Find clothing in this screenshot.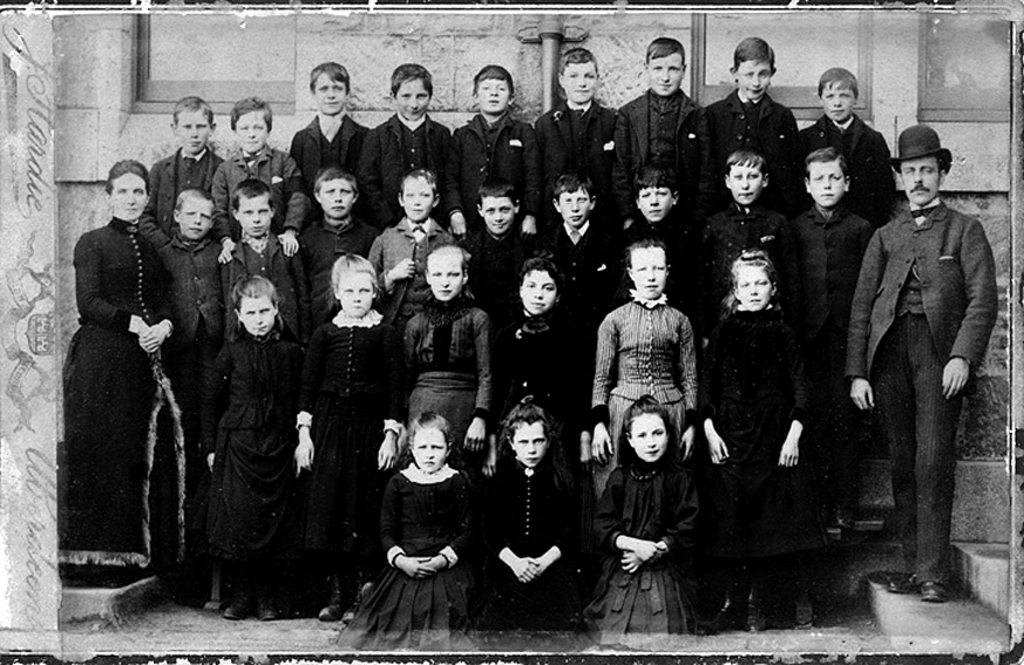
The bounding box for clothing is left=296, top=213, right=373, bottom=310.
